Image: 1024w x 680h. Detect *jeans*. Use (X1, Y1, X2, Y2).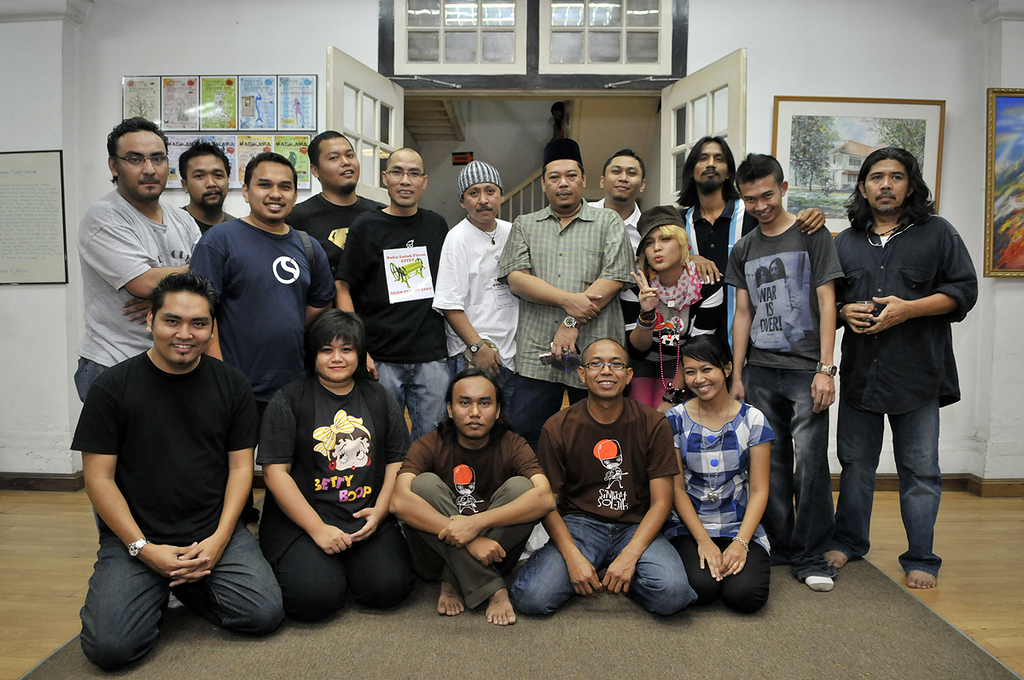
(378, 363, 454, 443).
